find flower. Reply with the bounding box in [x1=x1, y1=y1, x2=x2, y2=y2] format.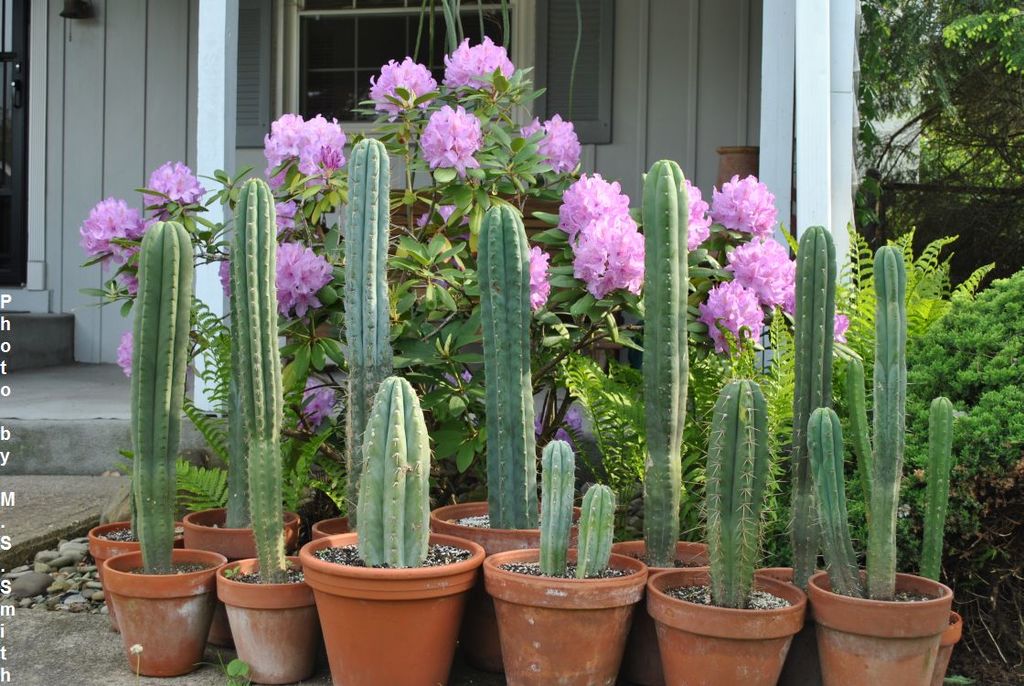
[x1=530, y1=243, x2=549, y2=303].
